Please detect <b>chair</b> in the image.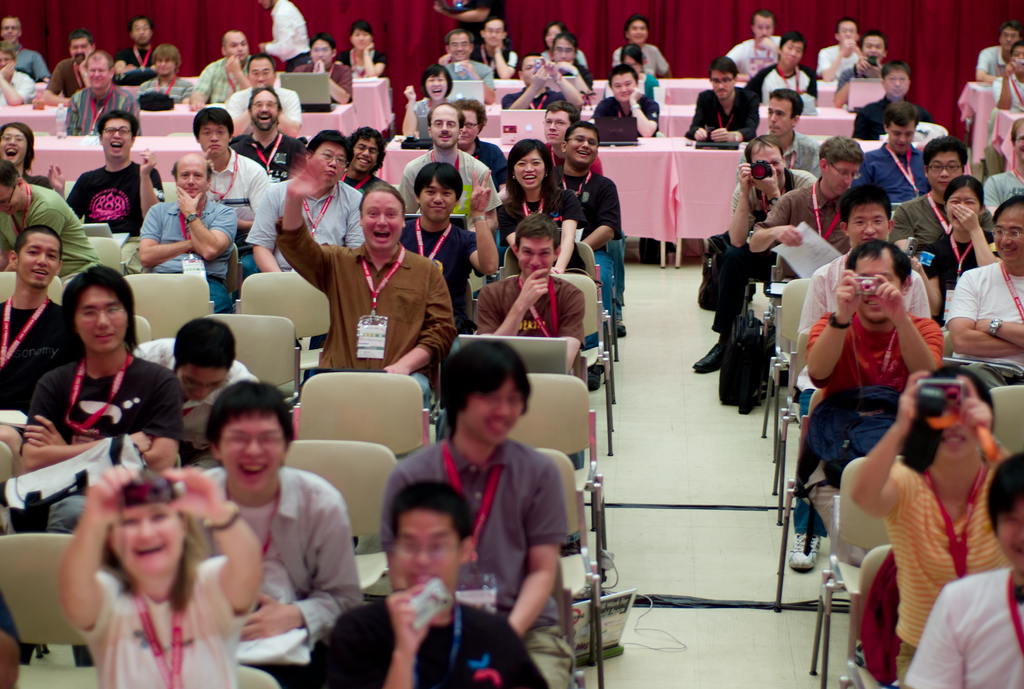
[left=125, top=273, right=220, bottom=343].
